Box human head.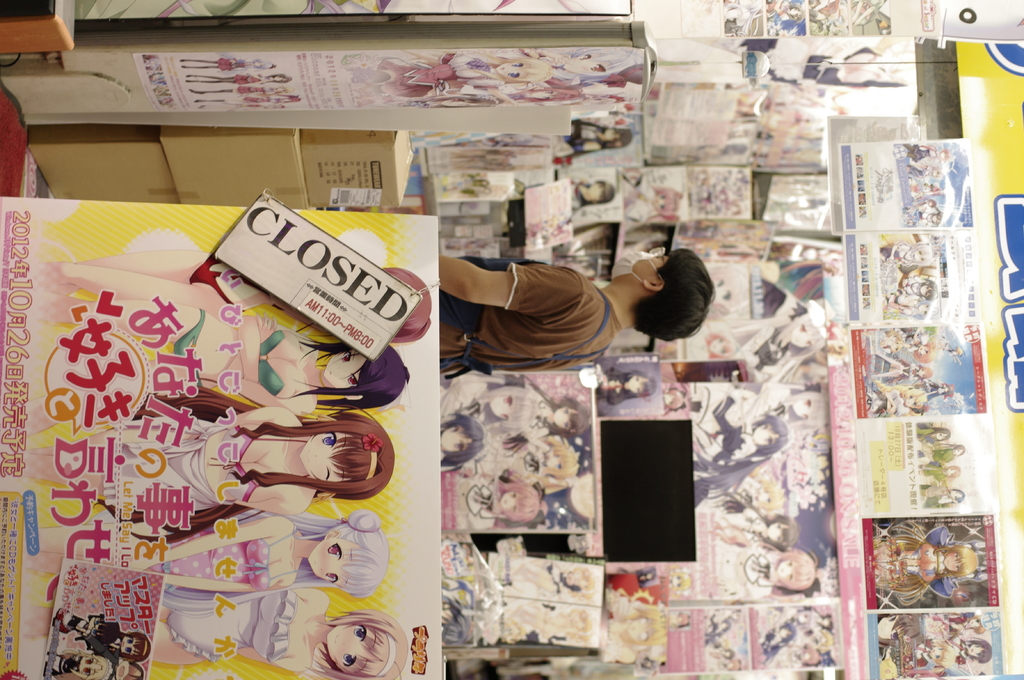
[left=385, top=265, right=431, bottom=337].
